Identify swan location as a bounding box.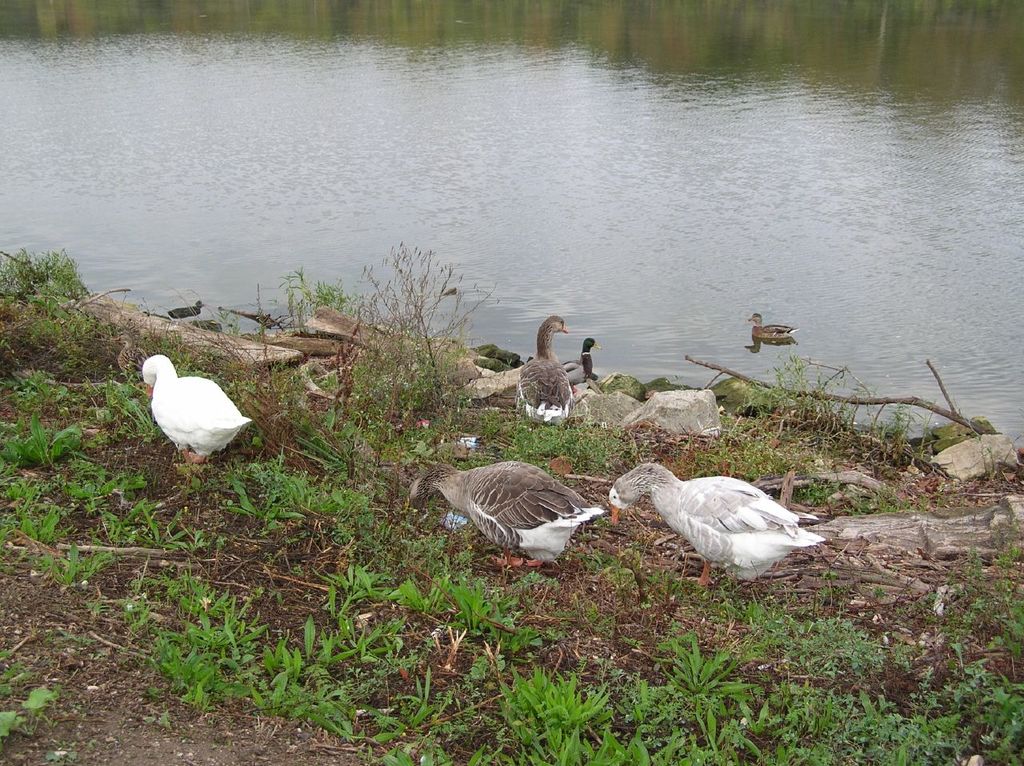
510:310:595:432.
